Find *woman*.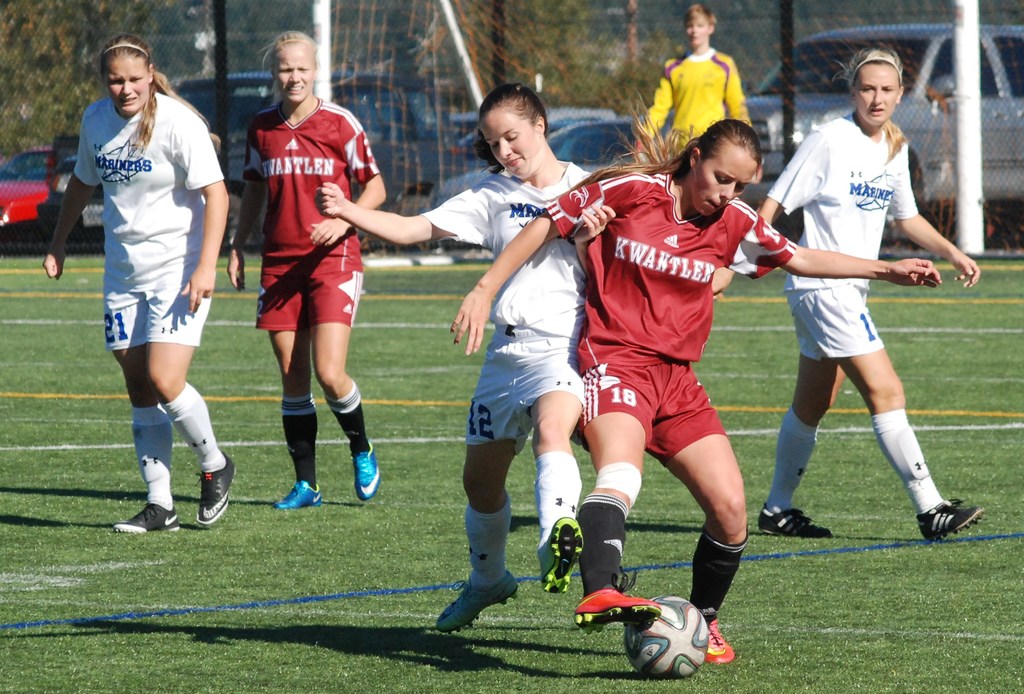
box=[224, 29, 384, 515].
